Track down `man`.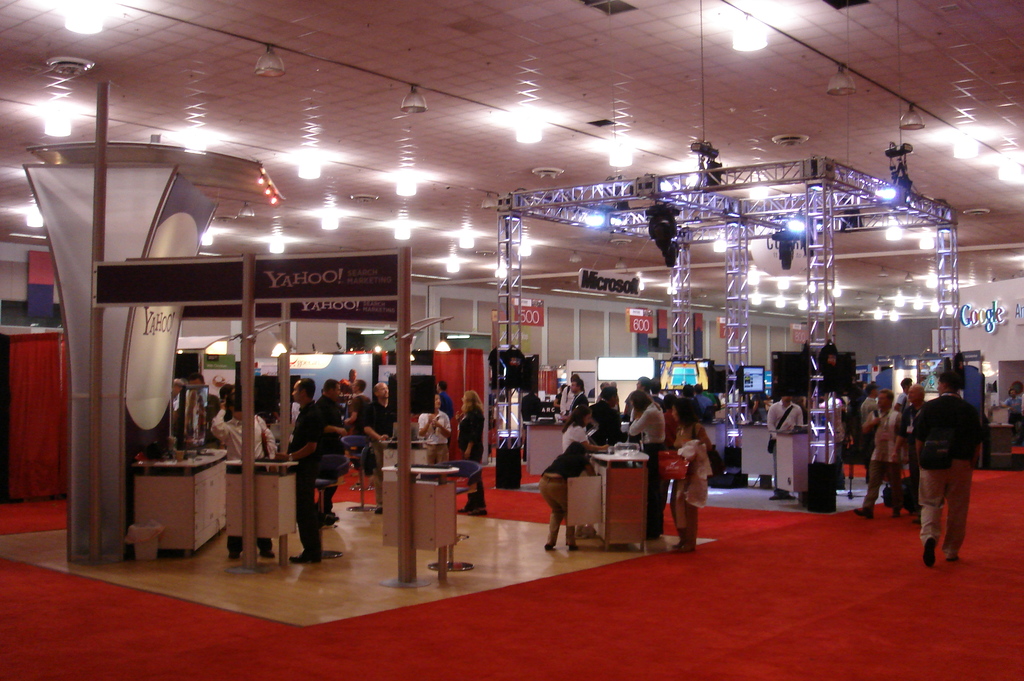
Tracked to pyautogui.locateOnScreen(315, 377, 348, 525).
